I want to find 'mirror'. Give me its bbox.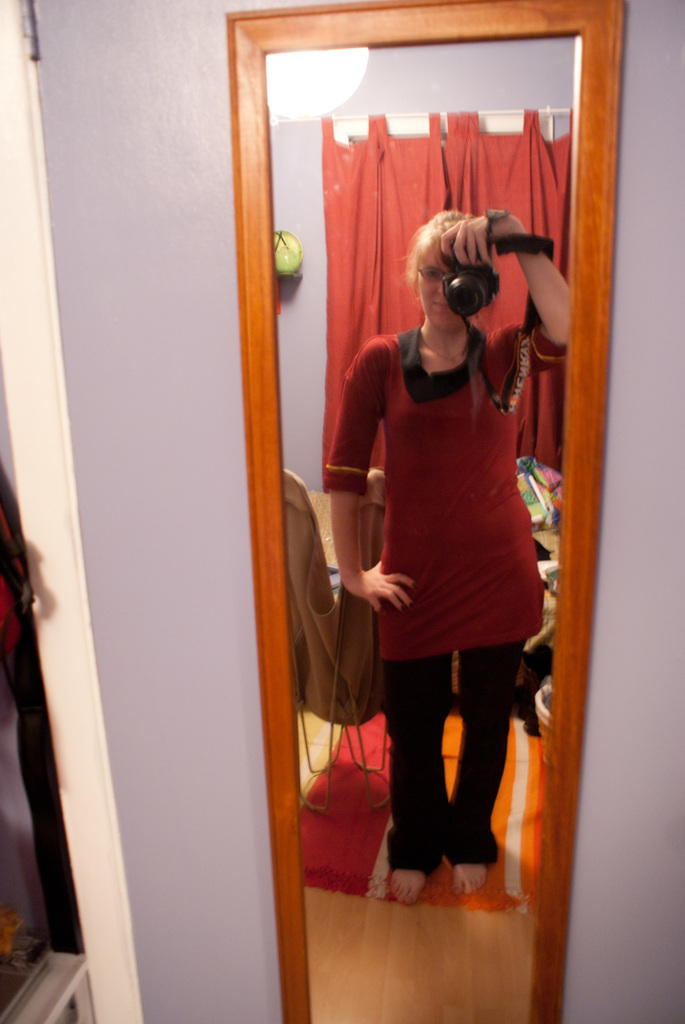
(left=265, top=37, right=571, bottom=1023).
